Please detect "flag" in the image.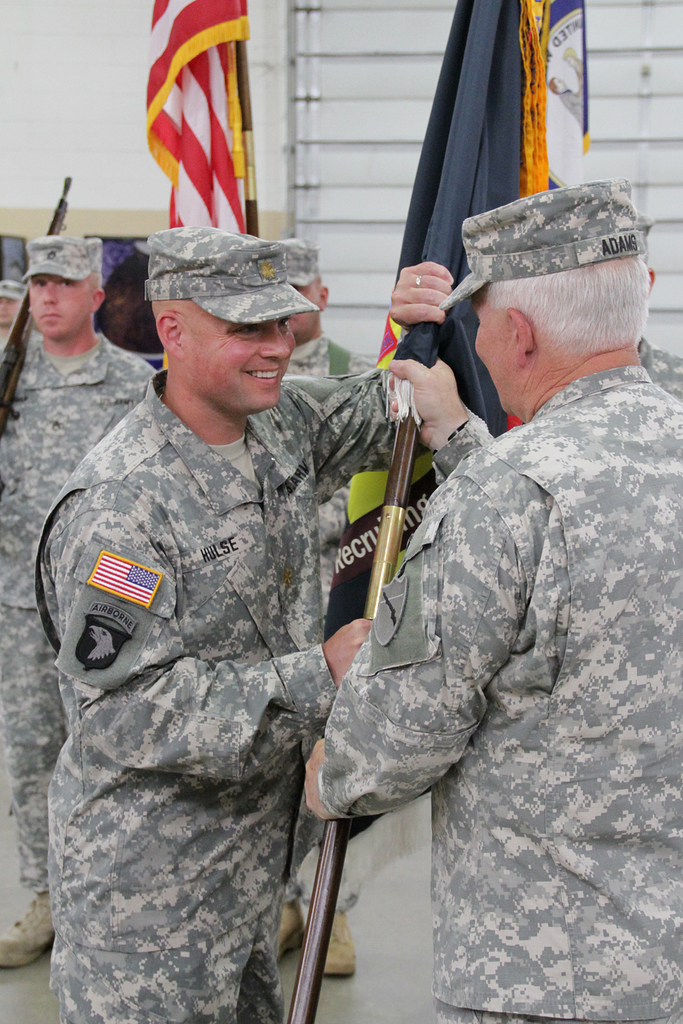
l=138, t=21, r=258, b=228.
